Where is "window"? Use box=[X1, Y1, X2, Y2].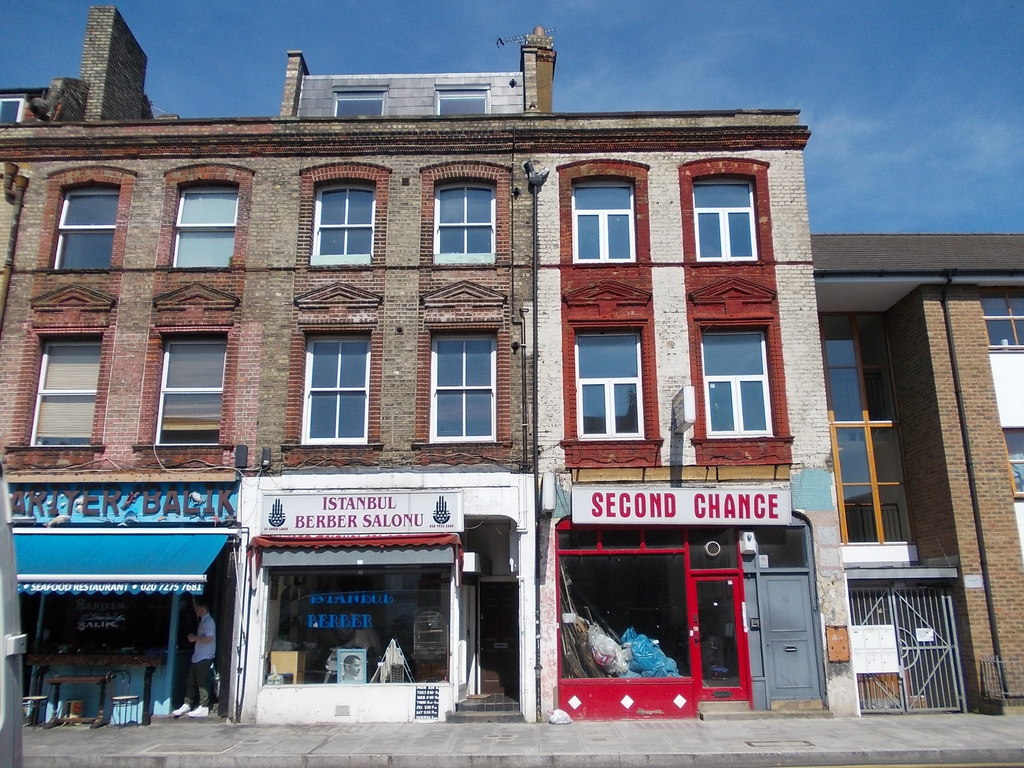
box=[424, 323, 497, 443].
